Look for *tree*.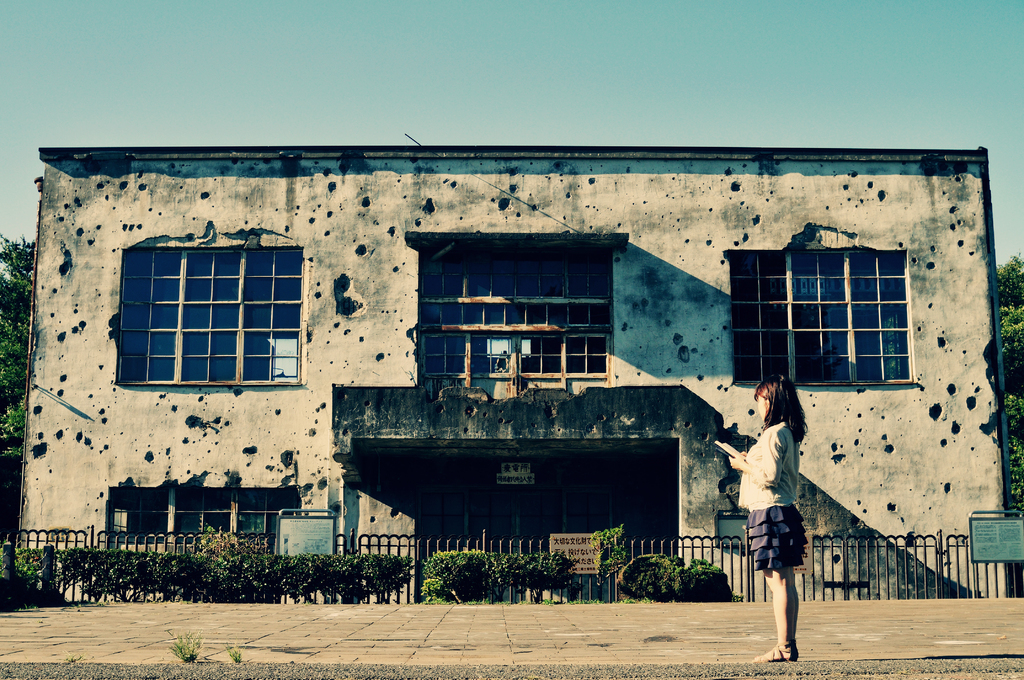
Found: (x1=983, y1=254, x2=1023, y2=491).
